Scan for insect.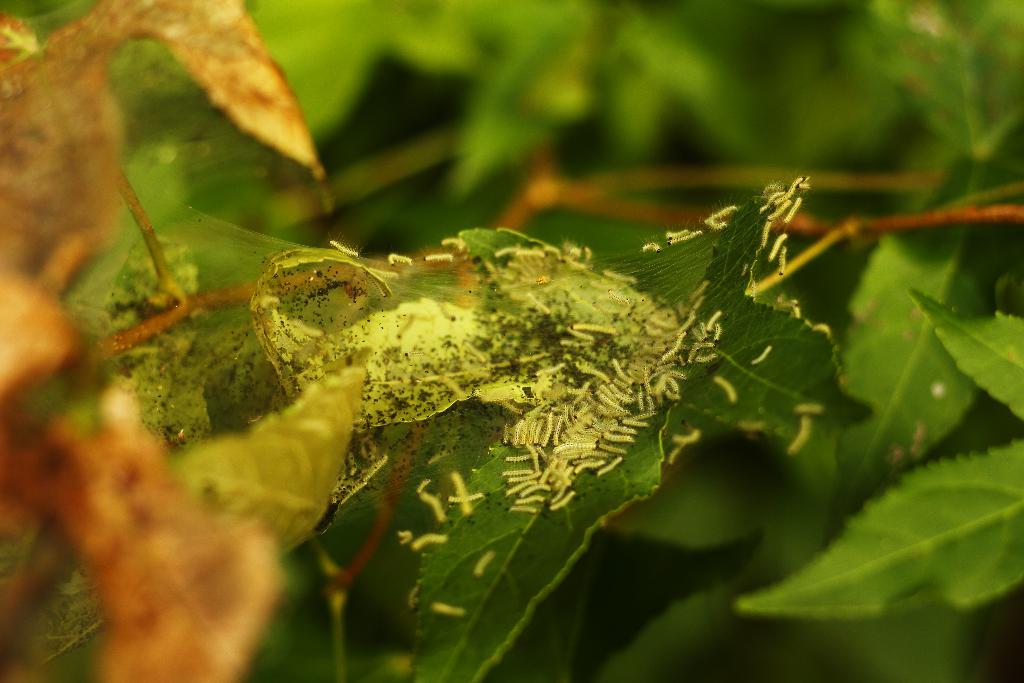
Scan result: [673, 426, 699, 445].
